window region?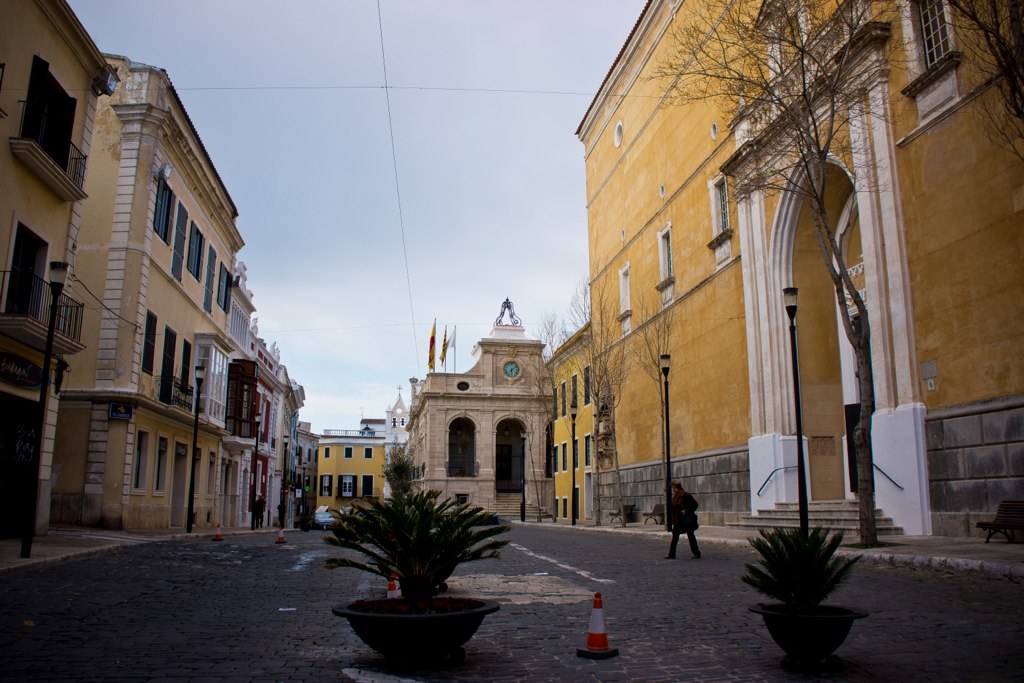
[left=618, top=261, right=631, bottom=320]
